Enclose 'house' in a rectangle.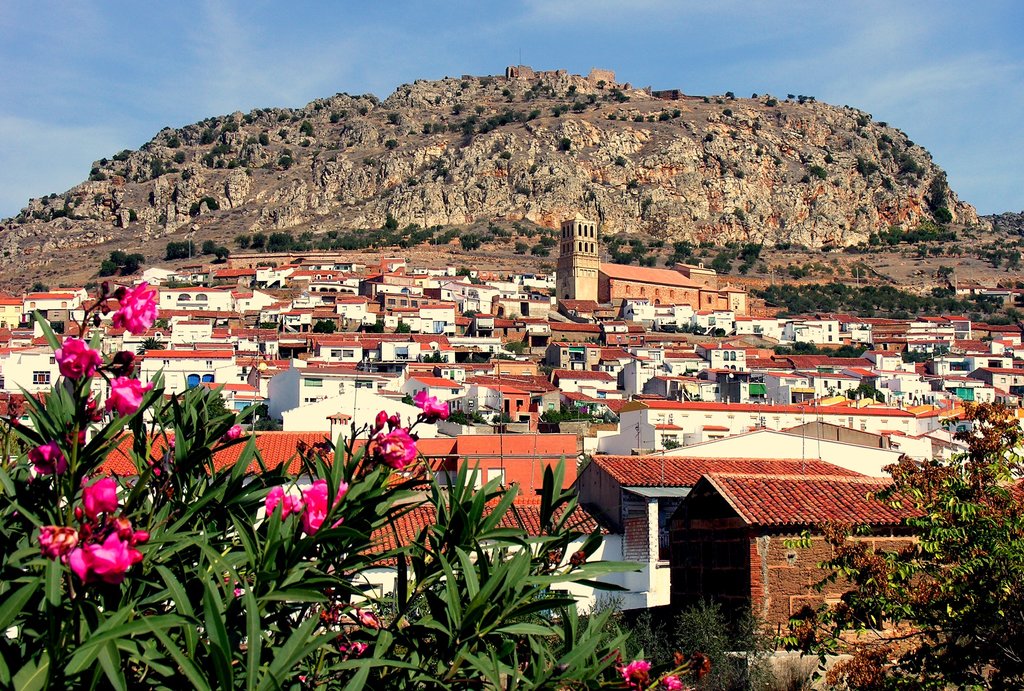
<bbox>412, 309, 459, 330</bbox>.
